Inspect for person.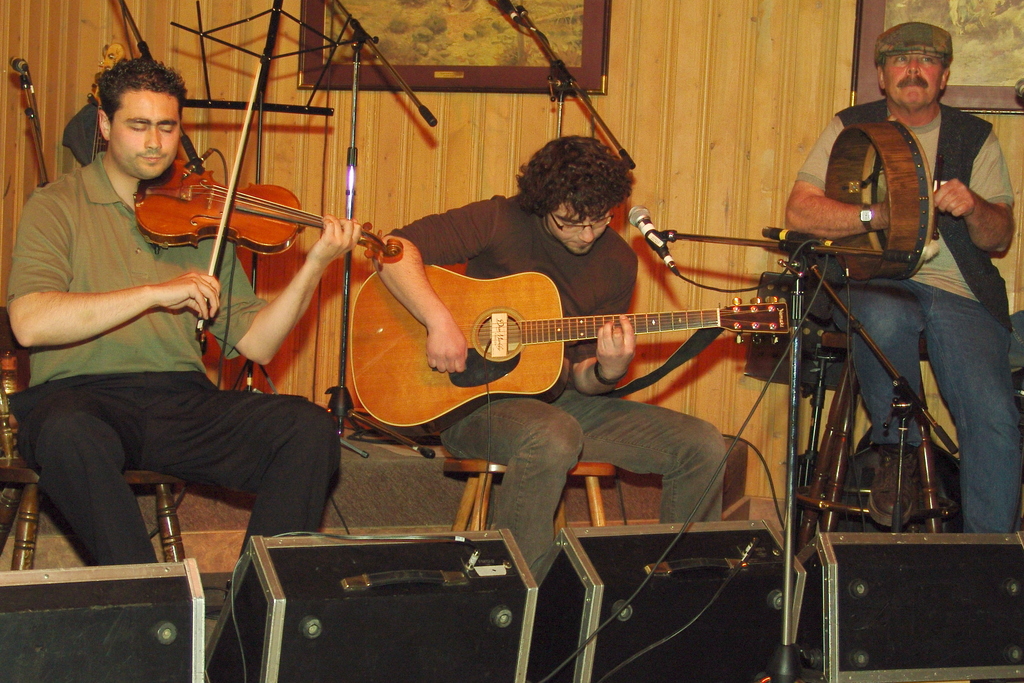
Inspection: [8, 56, 359, 552].
